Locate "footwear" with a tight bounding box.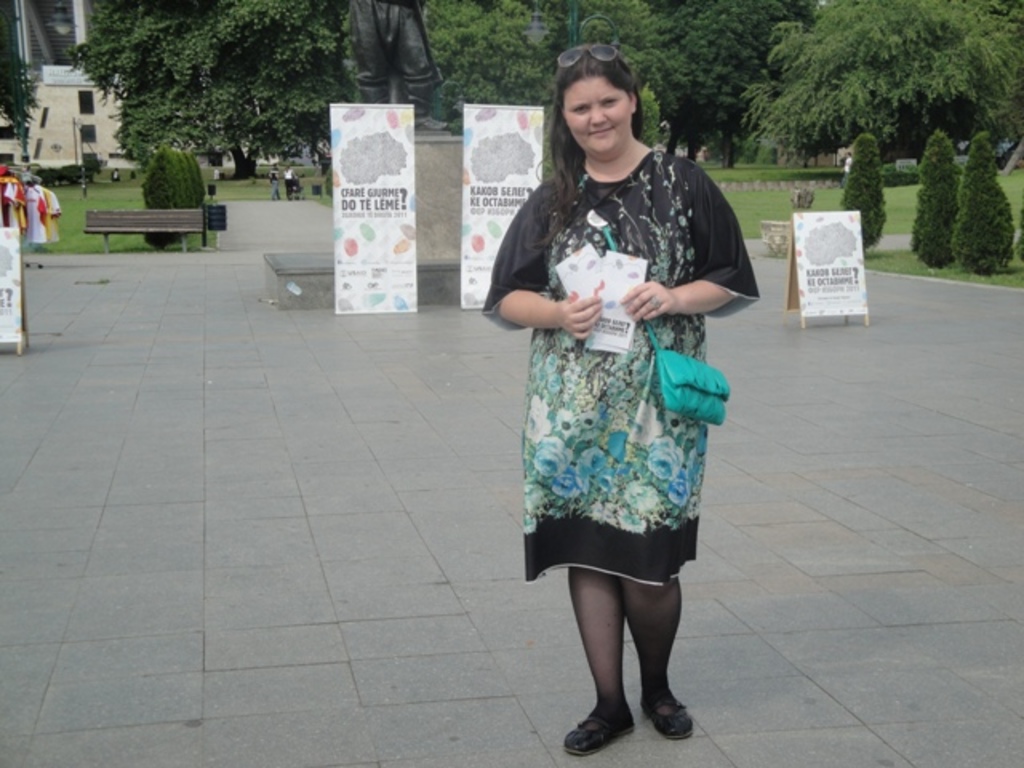
rect(560, 704, 632, 758).
